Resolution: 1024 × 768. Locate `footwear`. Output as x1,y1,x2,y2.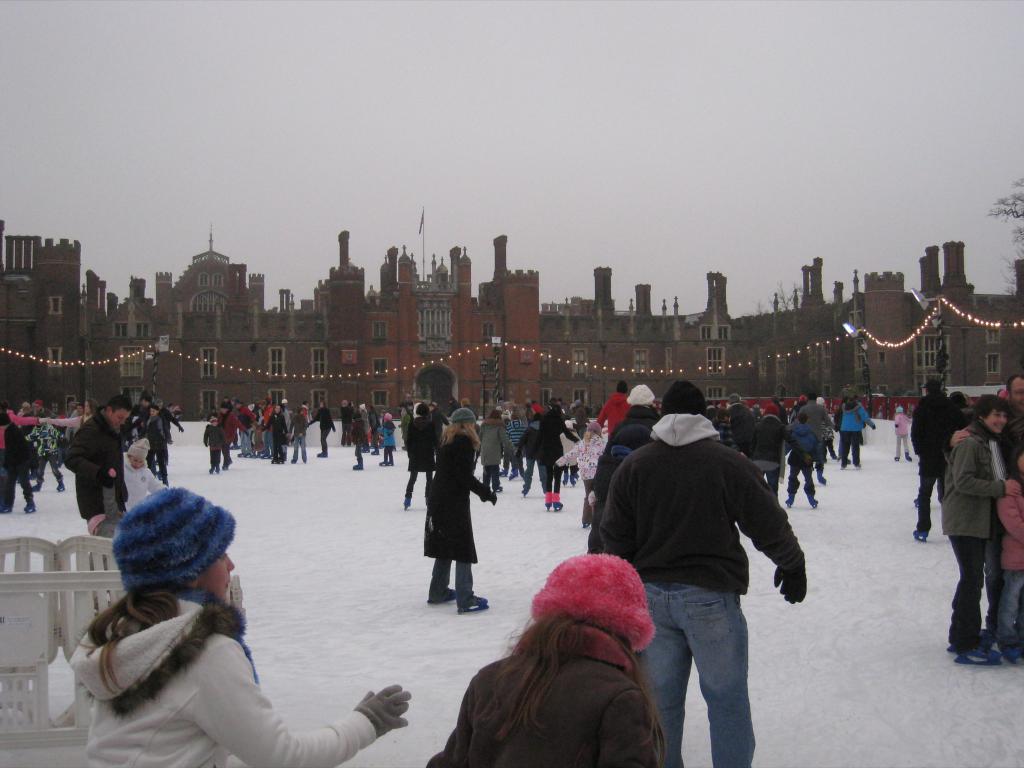
426,588,454,606.
